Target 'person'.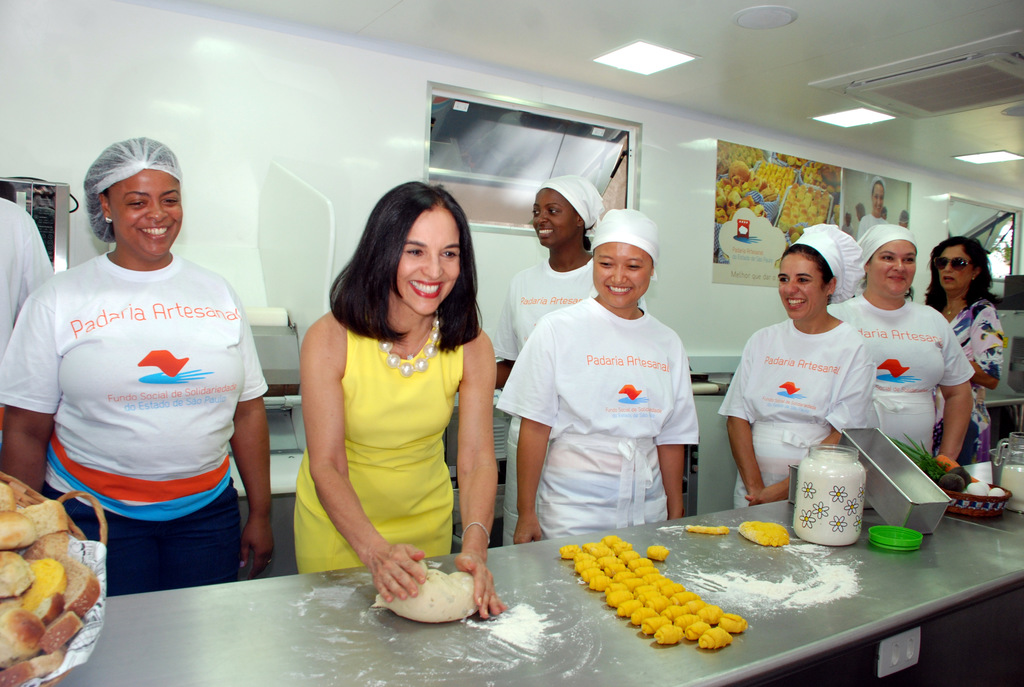
Target region: bbox(826, 226, 974, 470).
